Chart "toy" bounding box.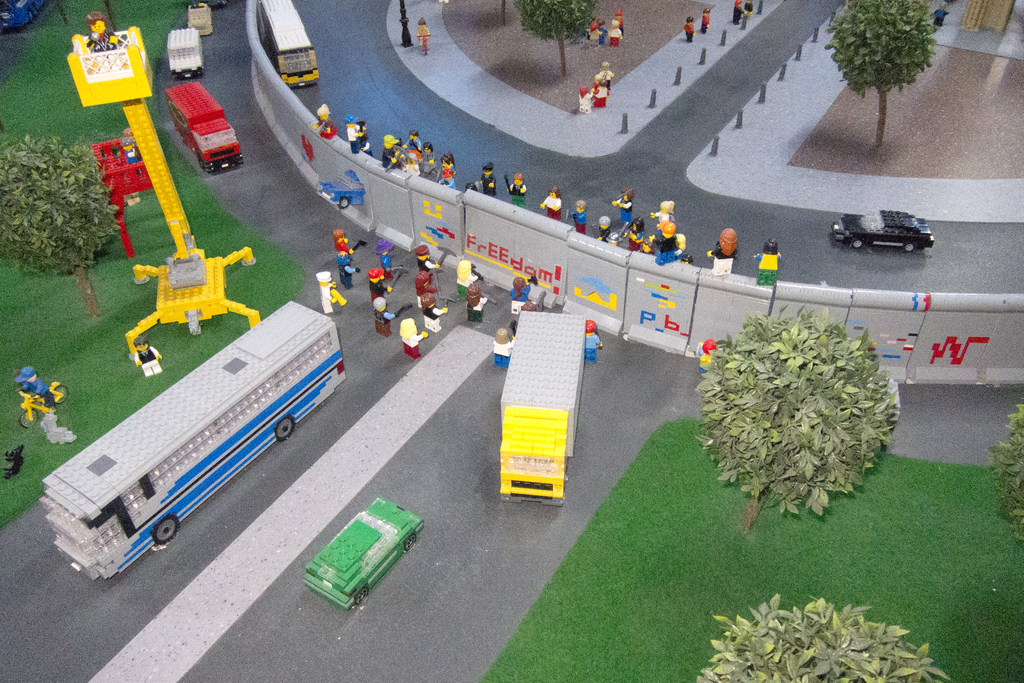
Charted: 463, 283, 495, 322.
